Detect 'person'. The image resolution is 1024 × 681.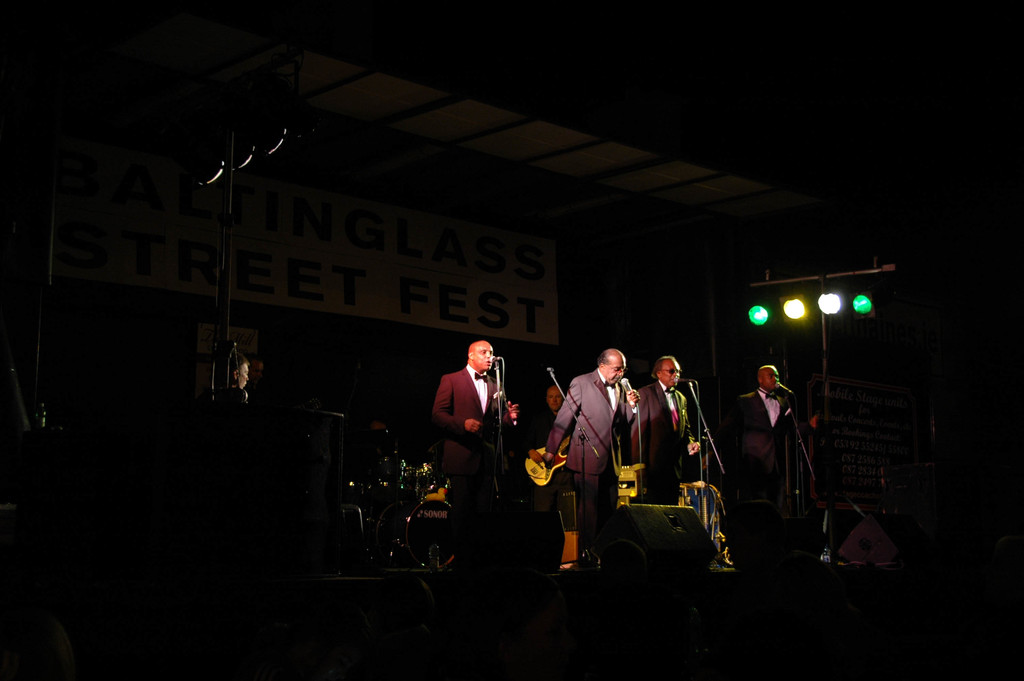
rect(728, 365, 799, 534).
